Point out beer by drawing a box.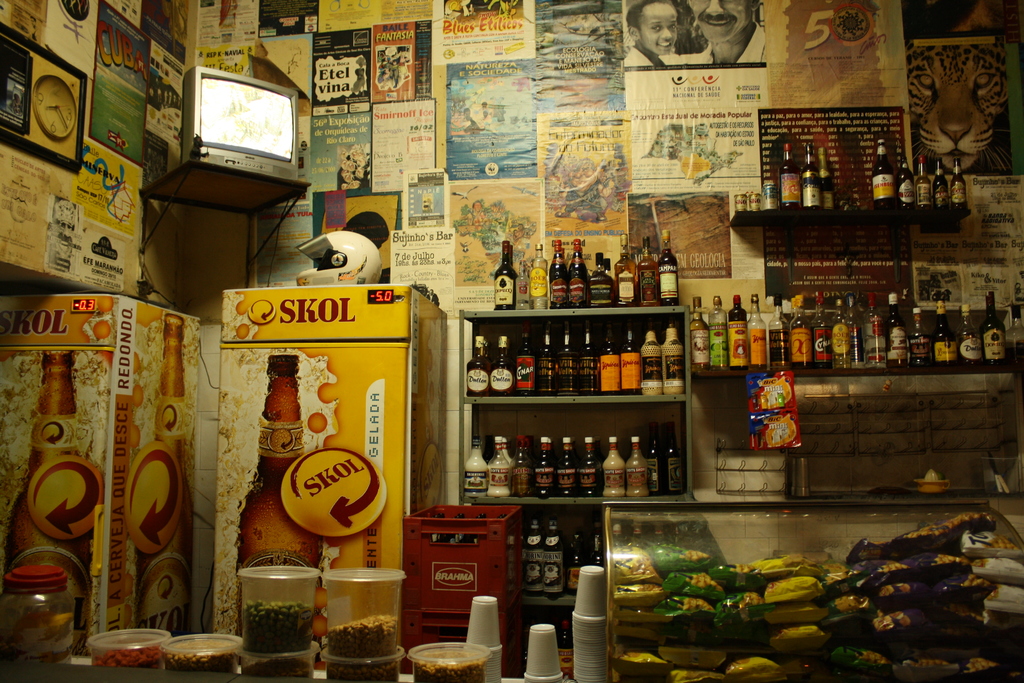
box(707, 292, 726, 363).
